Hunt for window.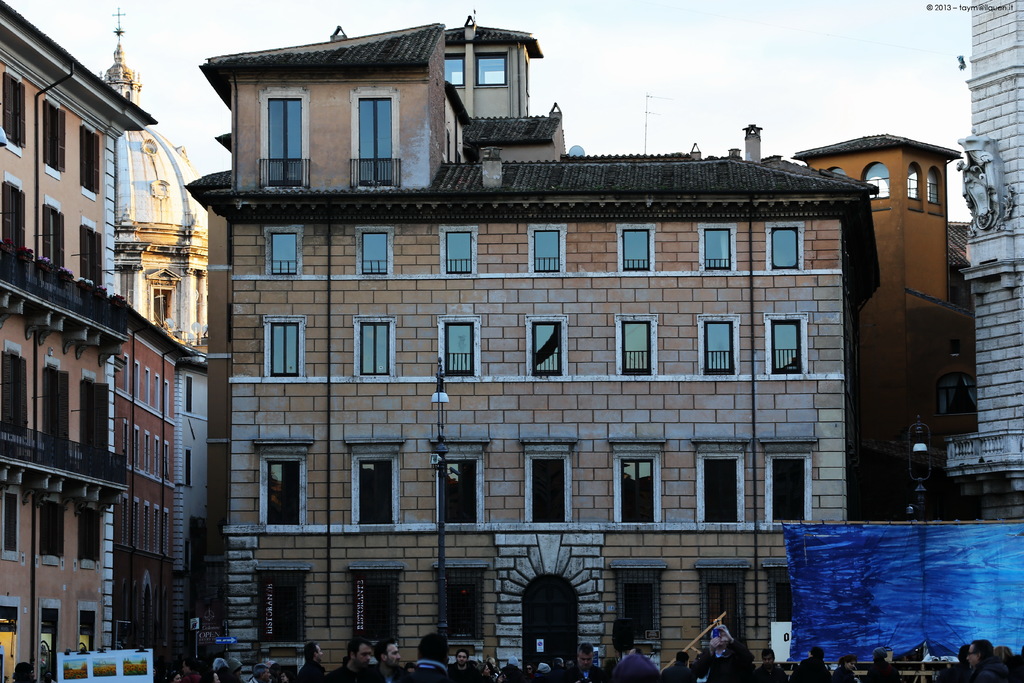
Hunted down at [x1=2, y1=347, x2=106, y2=463].
